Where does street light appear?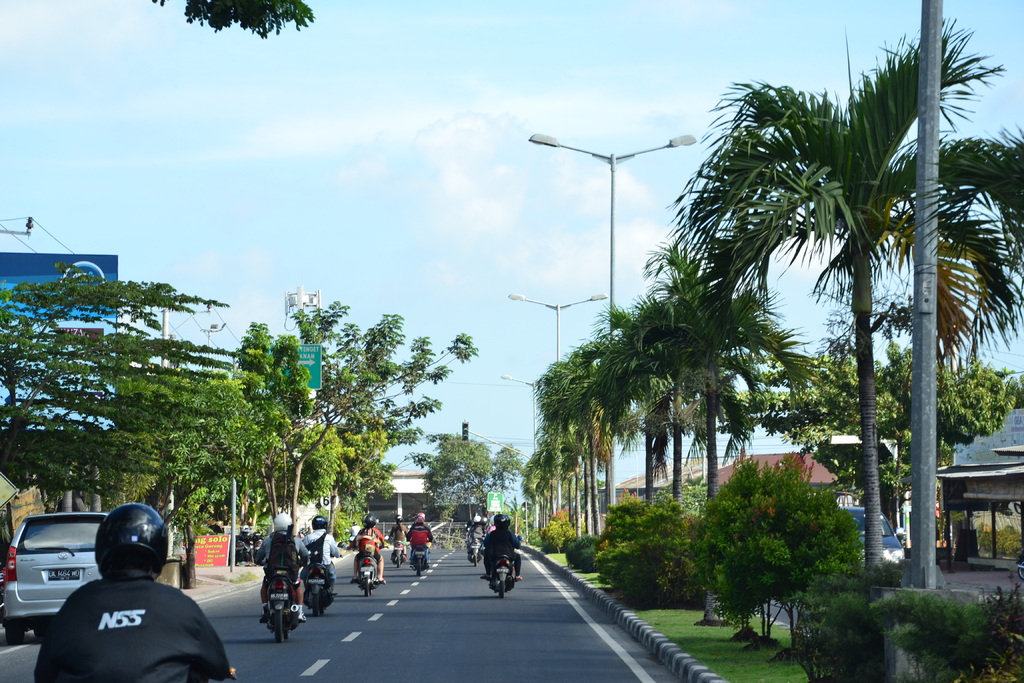
Appears at [x1=515, y1=129, x2=709, y2=537].
